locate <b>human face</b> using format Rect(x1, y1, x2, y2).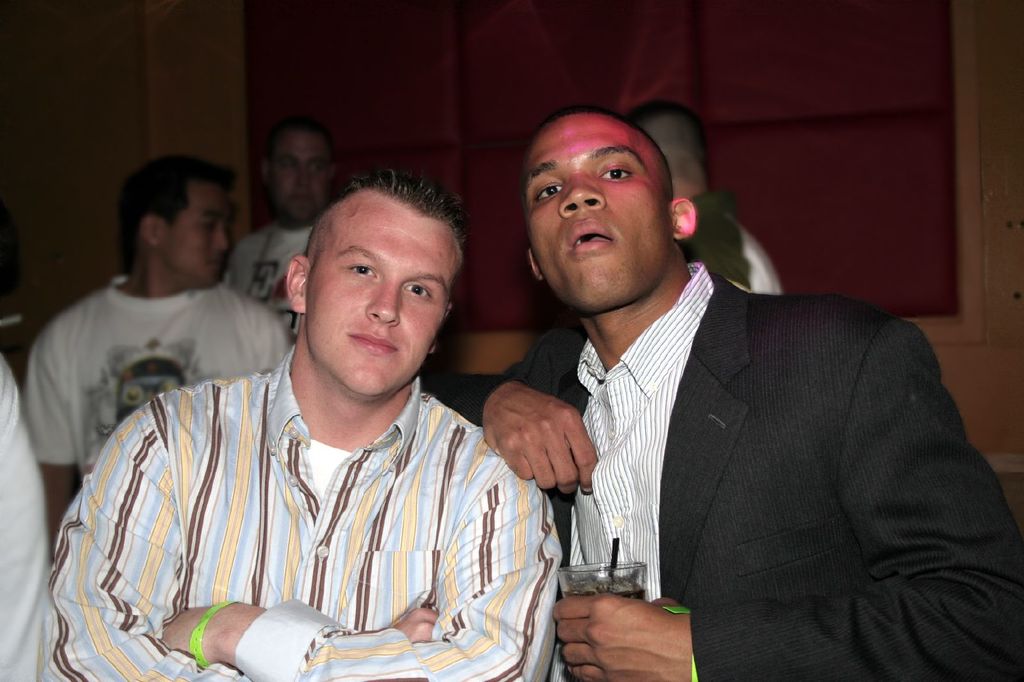
Rect(269, 138, 335, 219).
